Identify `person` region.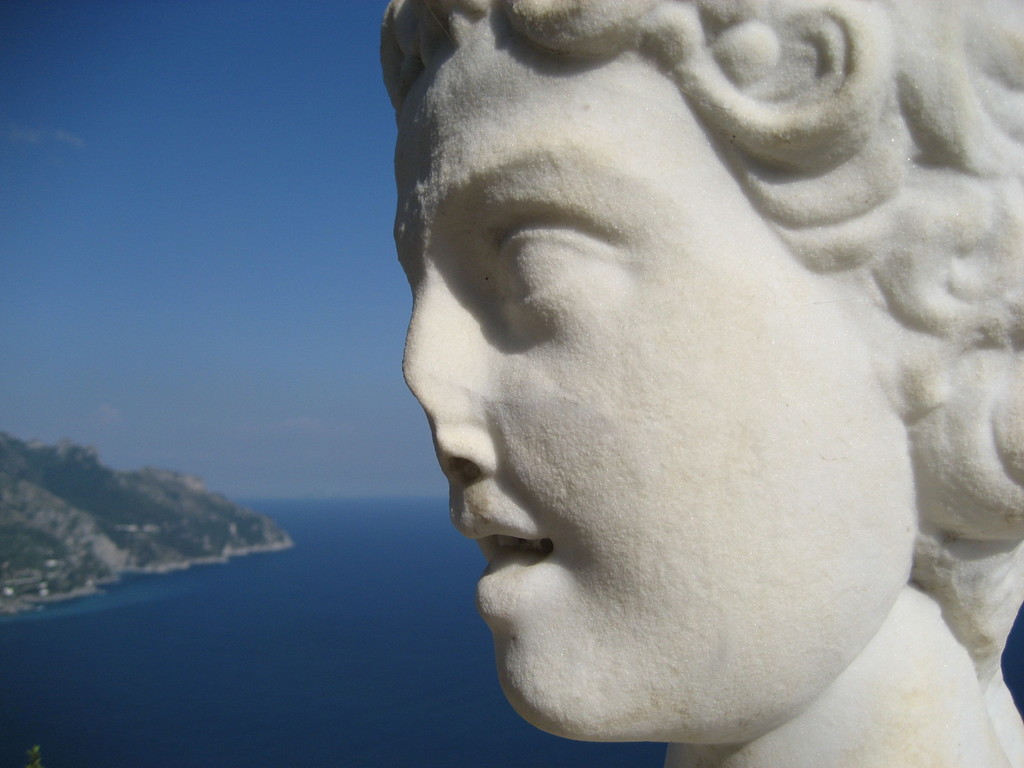
Region: bbox=(375, 0, 1023, 767).
